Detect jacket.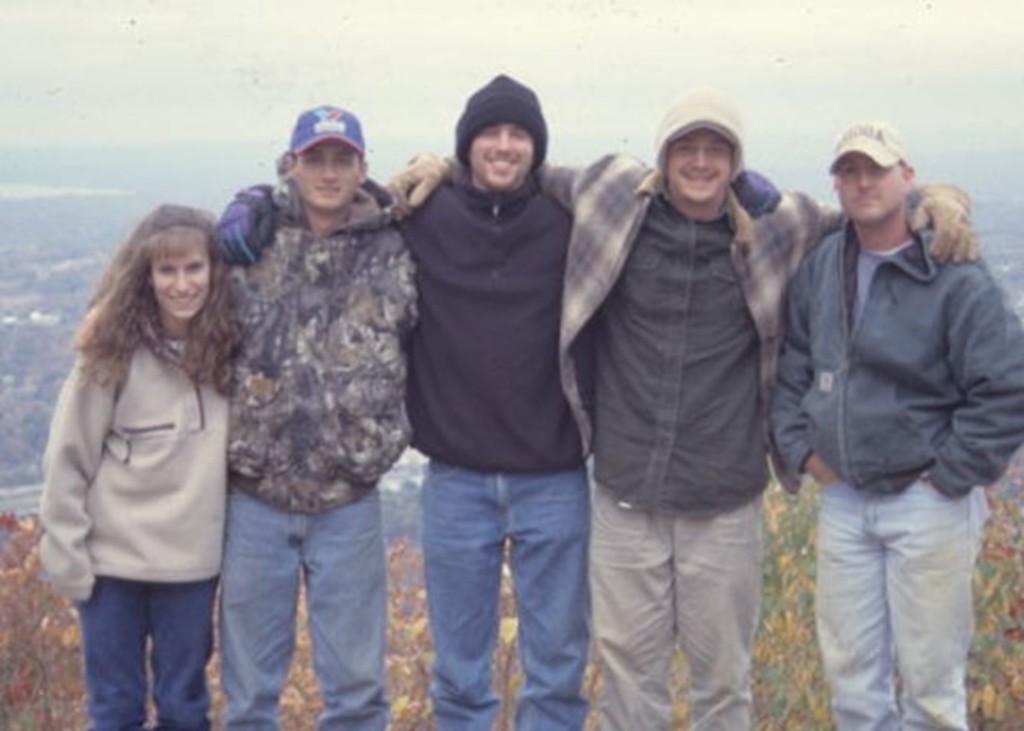
Detected at bbox(562, 107, 818, 536).
